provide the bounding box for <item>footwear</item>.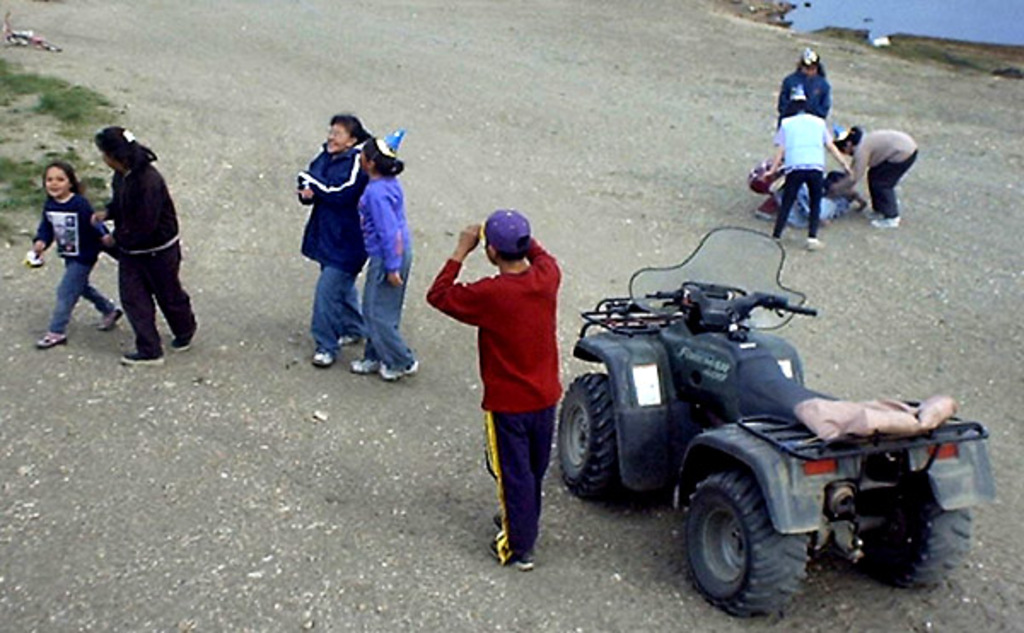
(x1=340, y1=329, x2=358, y2=345).
